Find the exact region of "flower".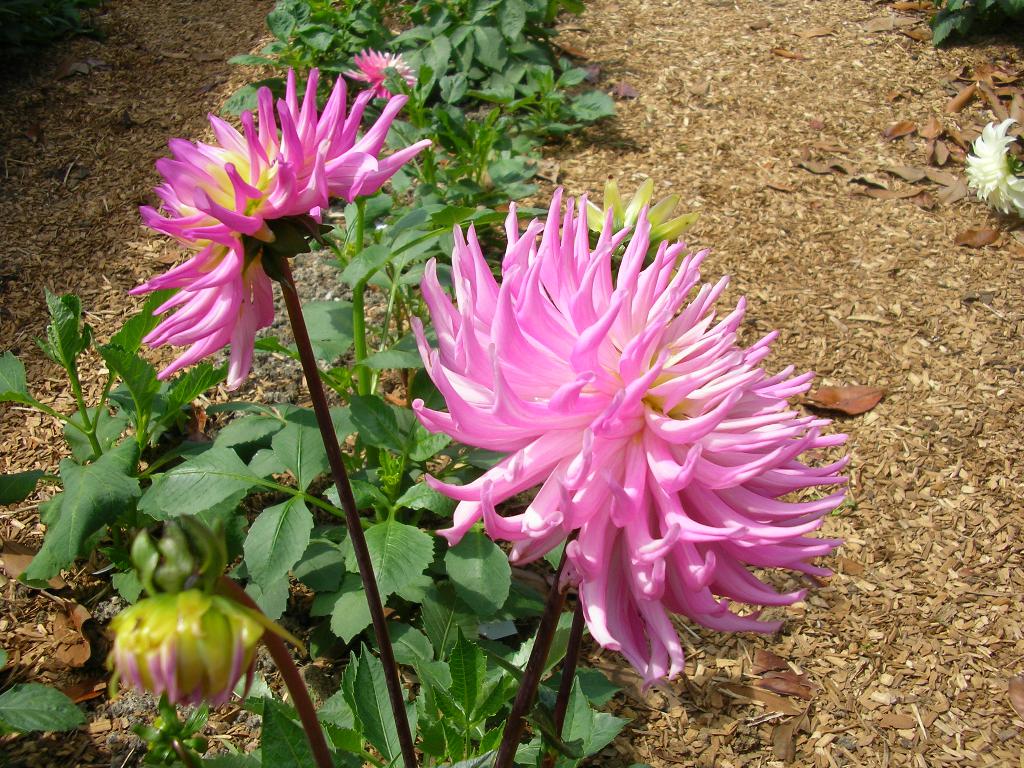
Exact region: bbox=[339, 47, 413, 98].
